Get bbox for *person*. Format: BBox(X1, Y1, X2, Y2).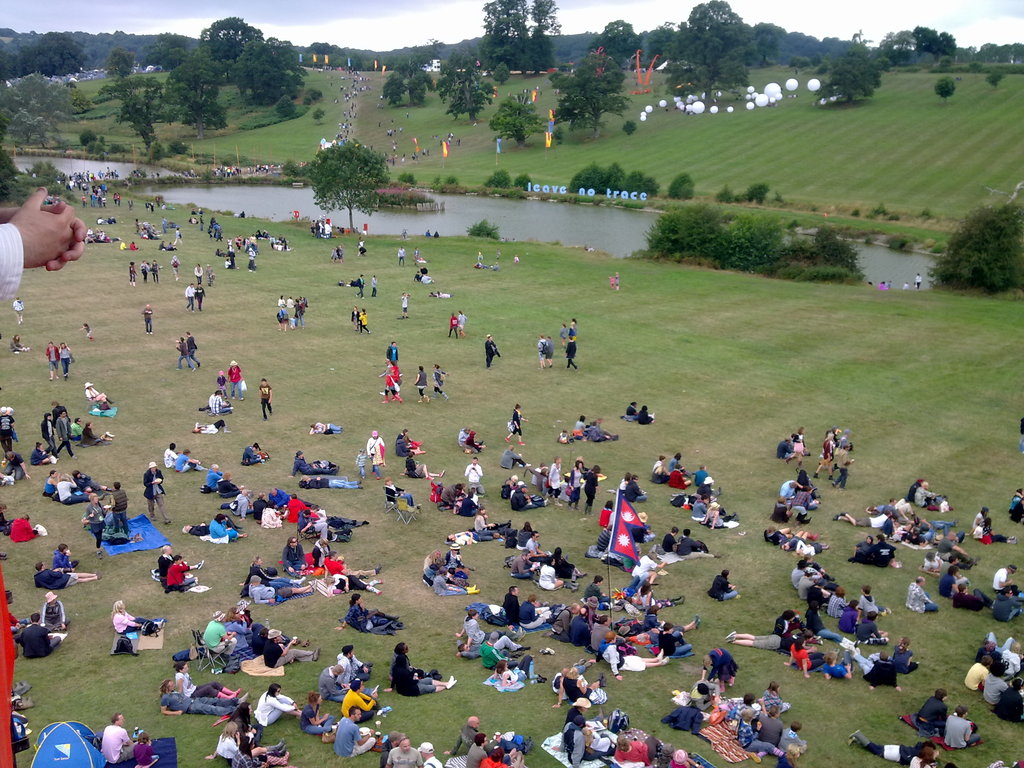
BBox(114, 600, 168, 637).
